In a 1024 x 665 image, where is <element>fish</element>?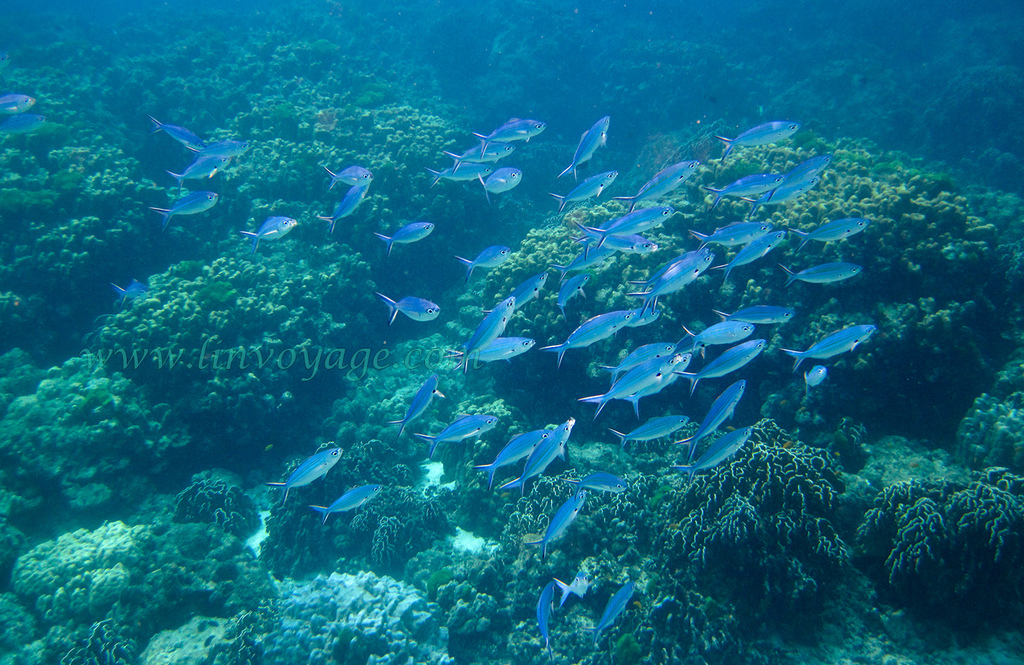
crop(561, 116, 614, 179).
